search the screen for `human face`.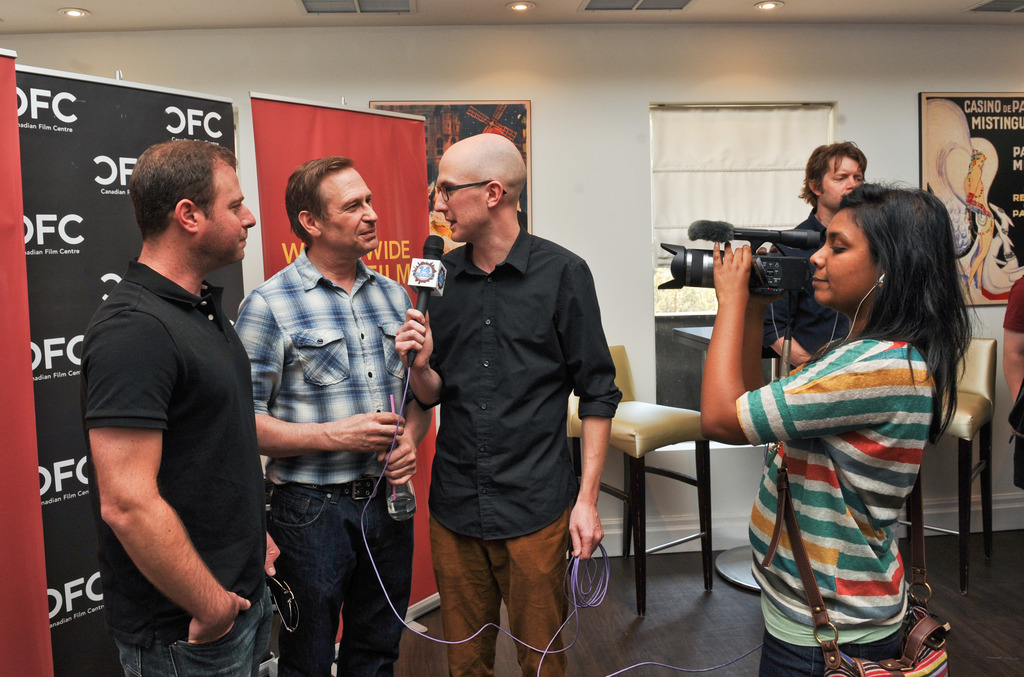
Found at left=317, top=168, right=380, bottom=254.
